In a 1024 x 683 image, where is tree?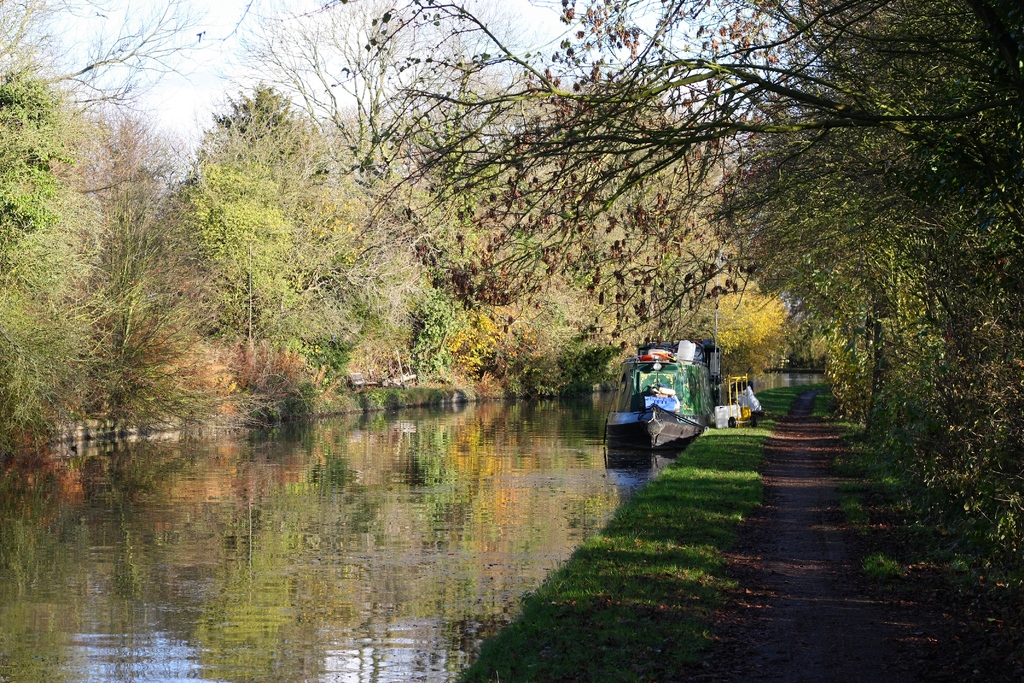
208:80:313:185.
